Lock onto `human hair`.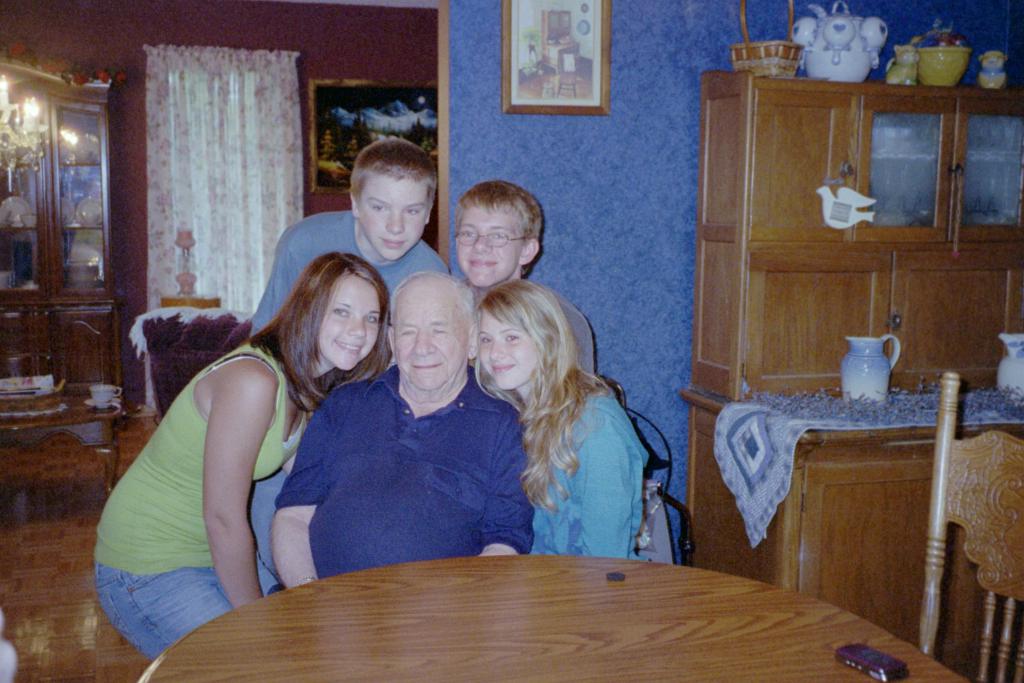
Locked: {"left": 259, "top": 246, "right": 378, "bottom": 418}.
